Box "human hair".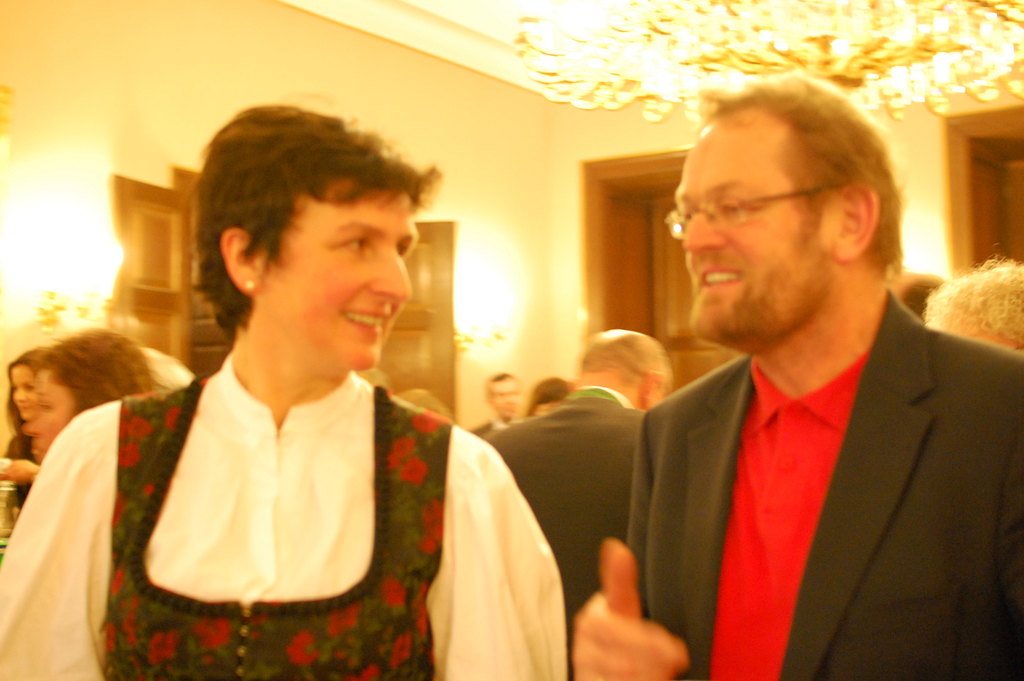
692,72,902,289.
